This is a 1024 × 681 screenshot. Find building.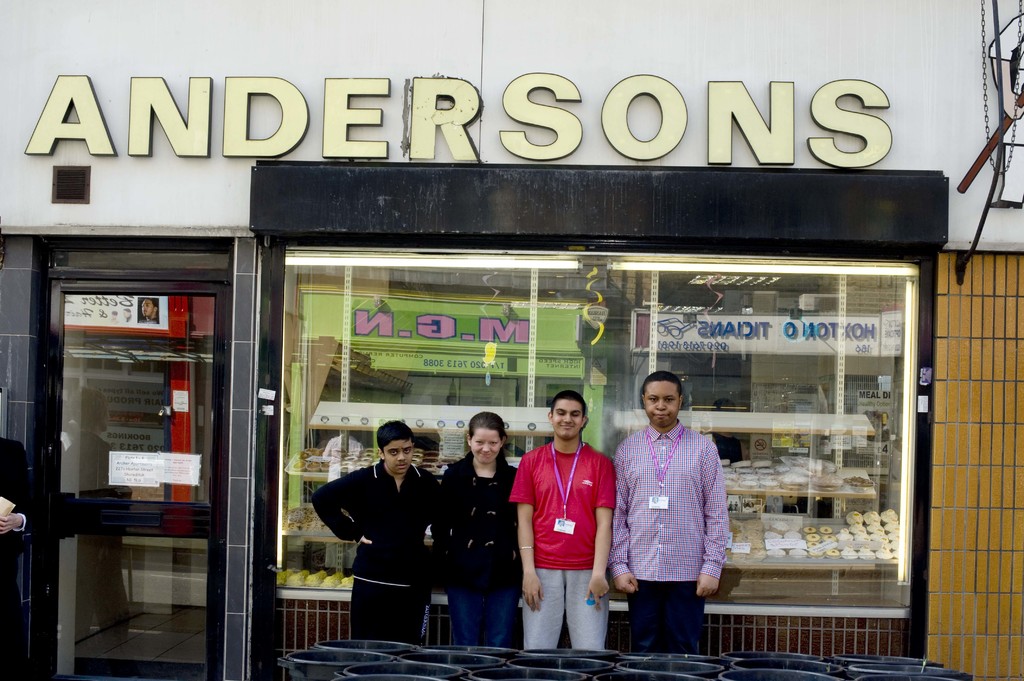
Bounding box: 0 0 1023 680.
